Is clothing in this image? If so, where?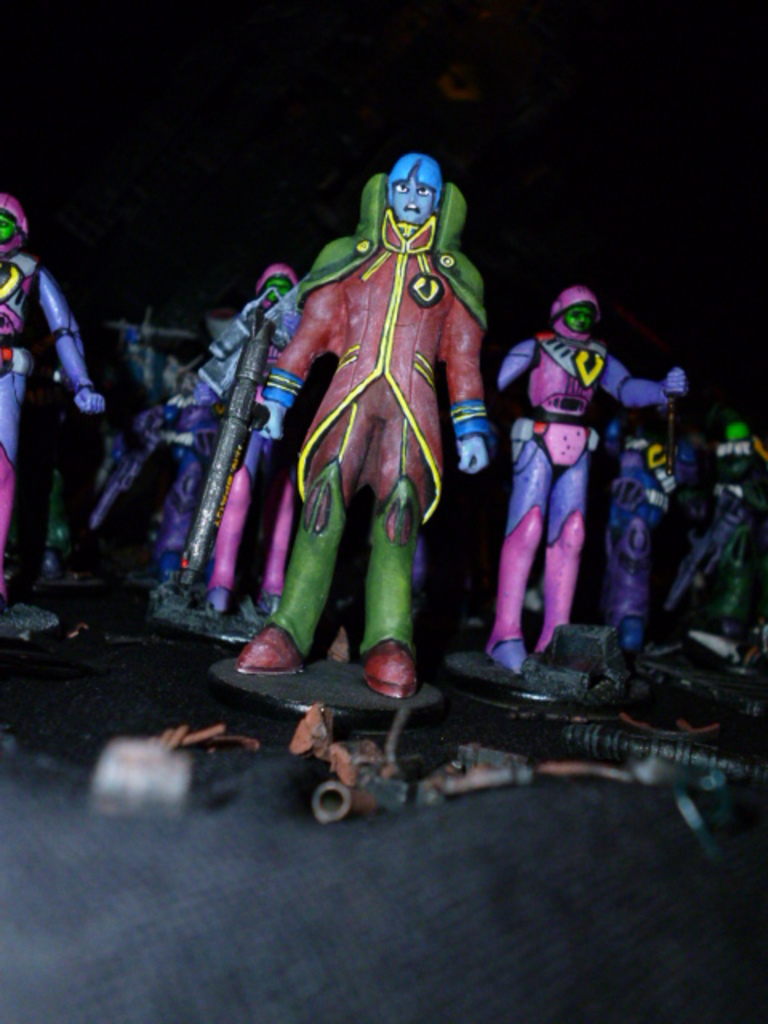
Yes, at <region>606, 421, 696, 643</region>.
